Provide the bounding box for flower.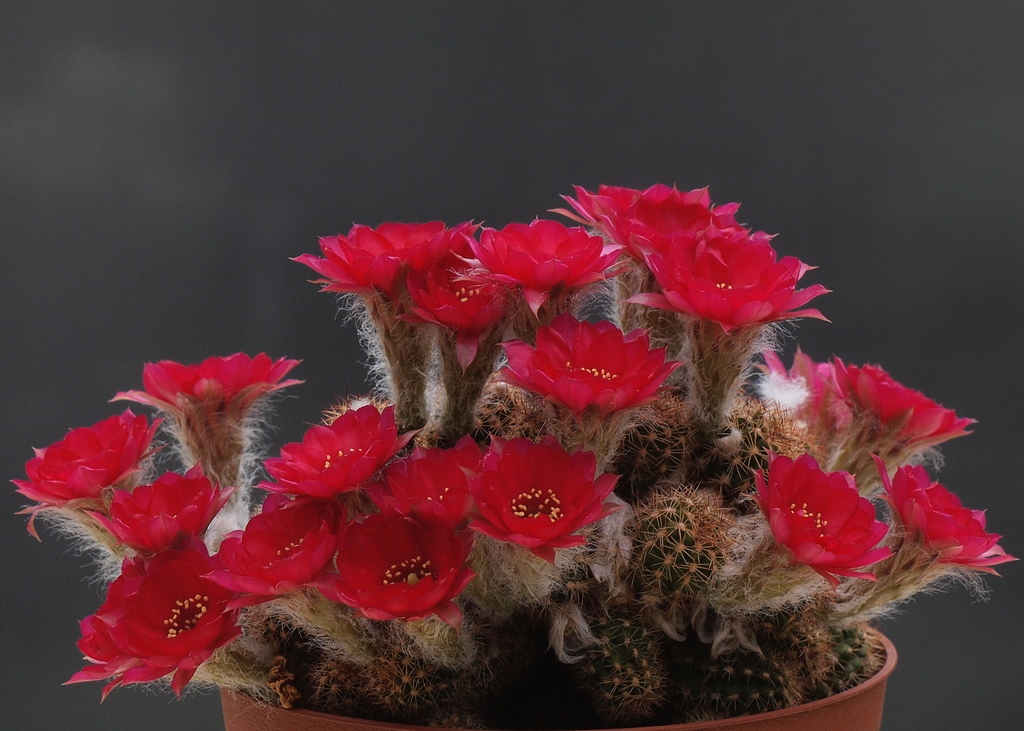
bbox=[65, 545, 243, 703].
